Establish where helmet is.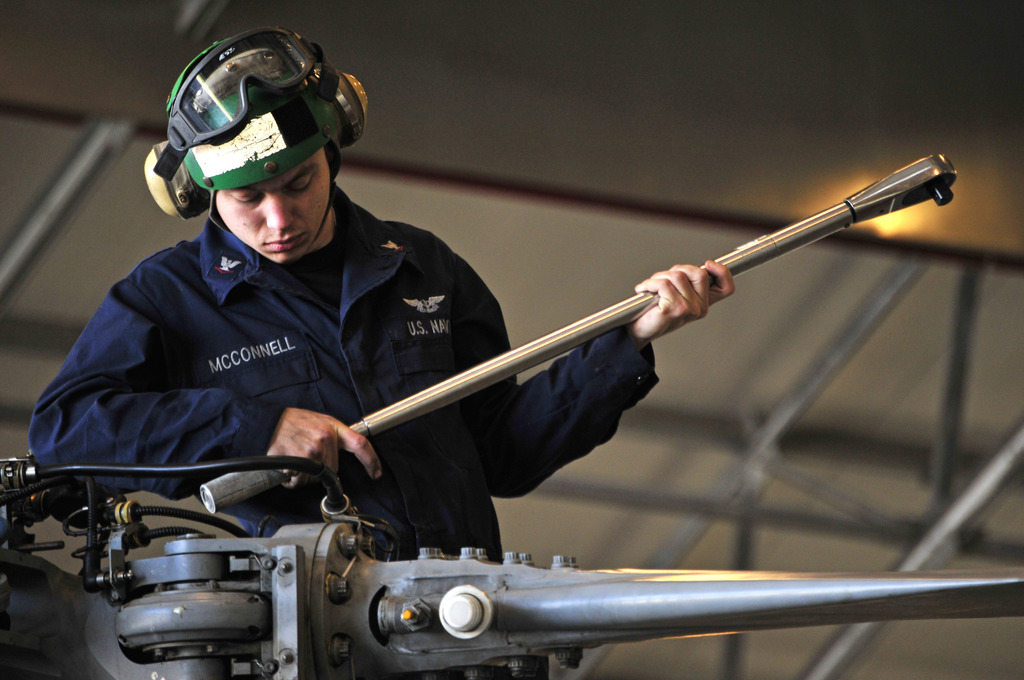
Established at (162, 36, 388, 296).
